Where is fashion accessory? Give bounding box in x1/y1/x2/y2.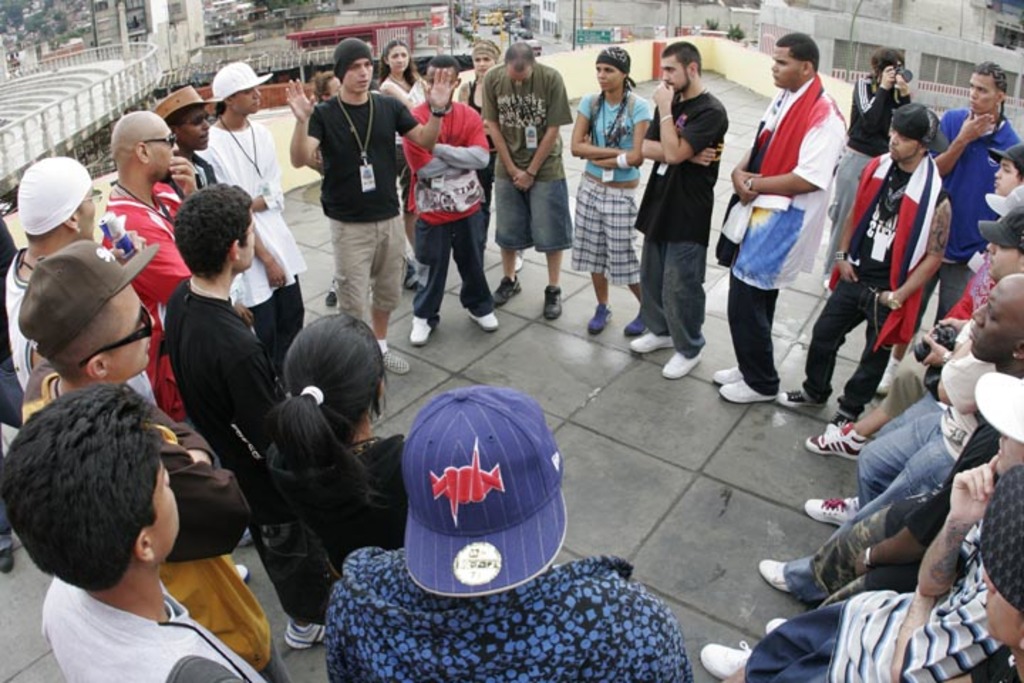
138/134/181/142.
